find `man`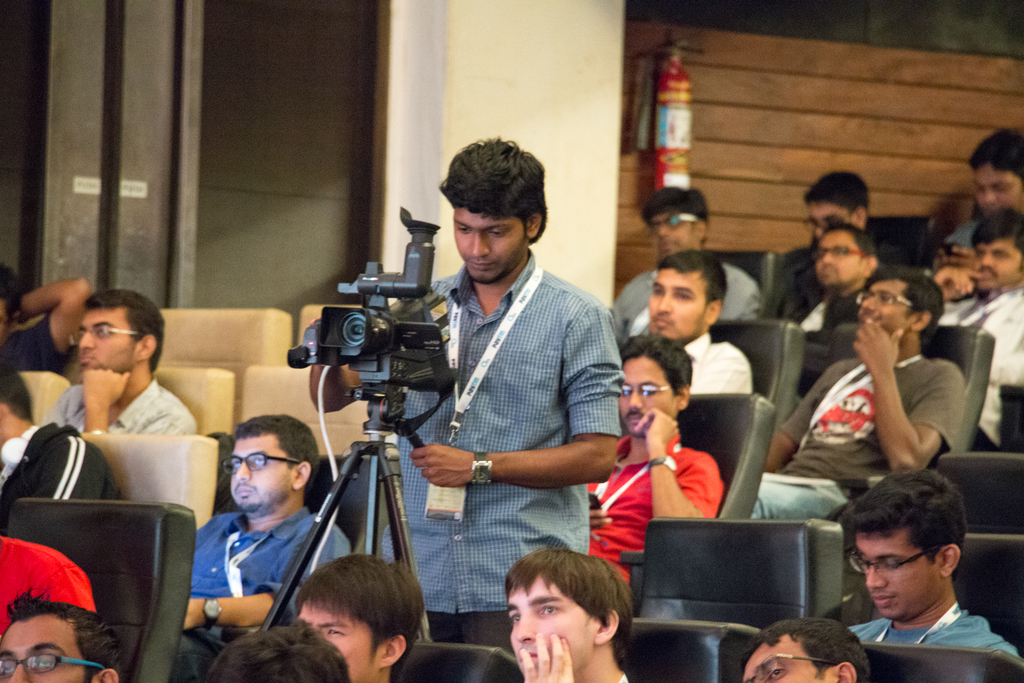
pyautogui.locateOnScreen(0, 263, 91, 370)
